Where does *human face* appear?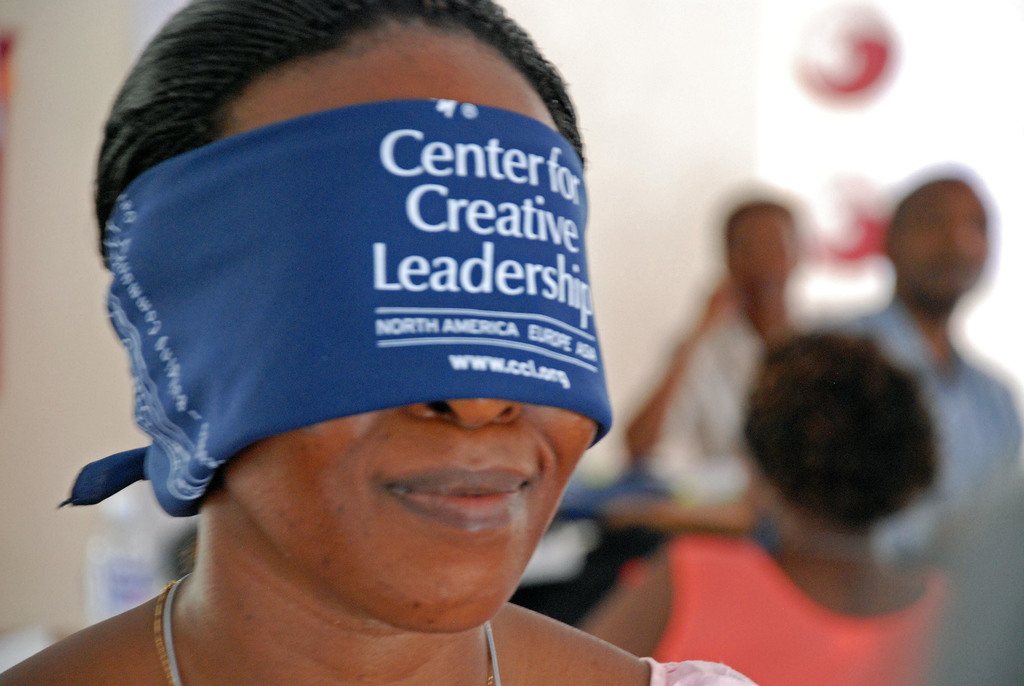
Appears at (x1=224, y1=28, x2=598, y2=630).
